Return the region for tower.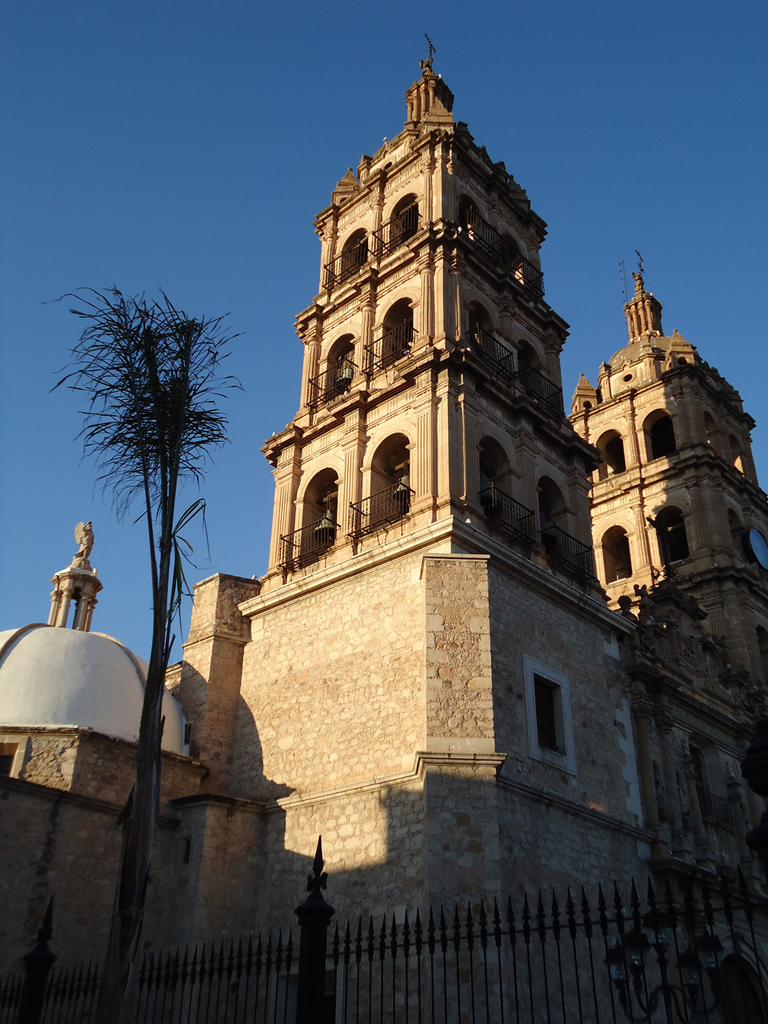
254,21,590,678.
